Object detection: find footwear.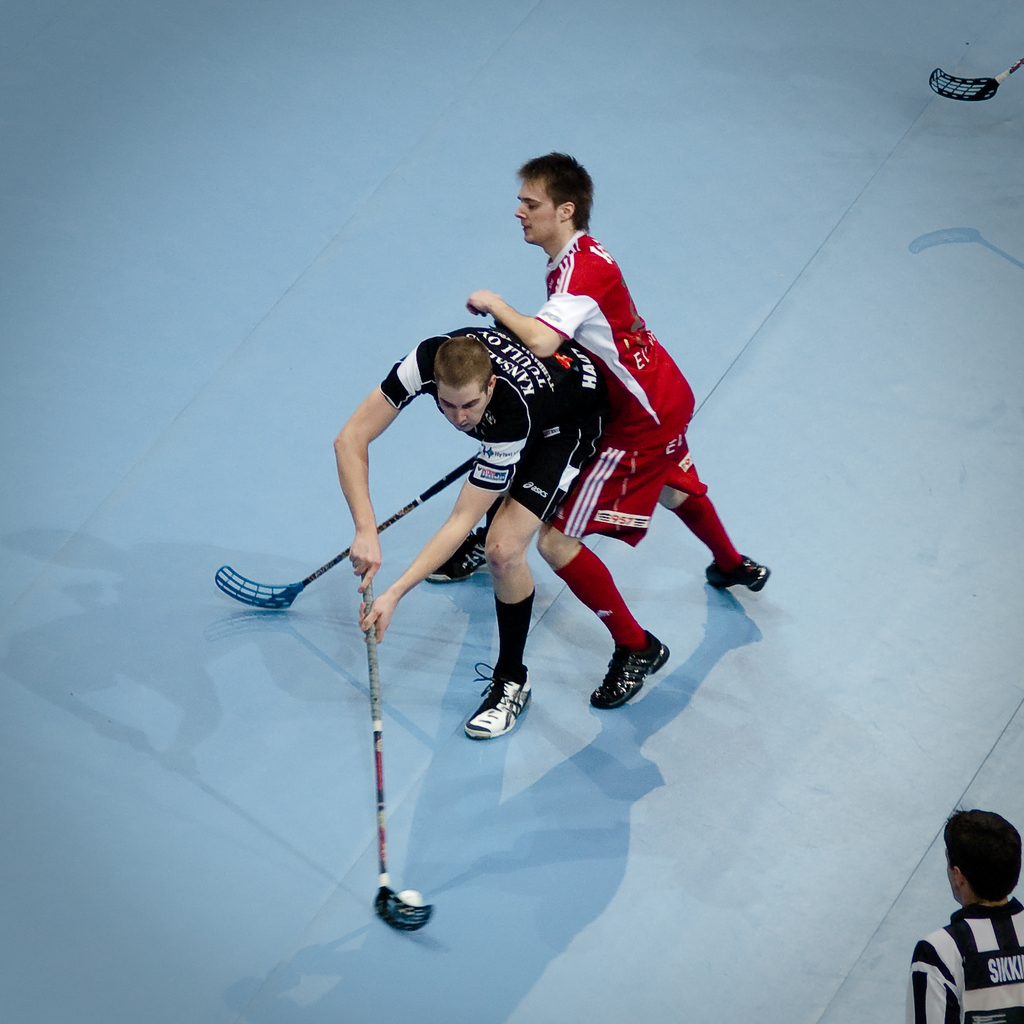
<bbox>705, 554, 767, 588</bbox>.
